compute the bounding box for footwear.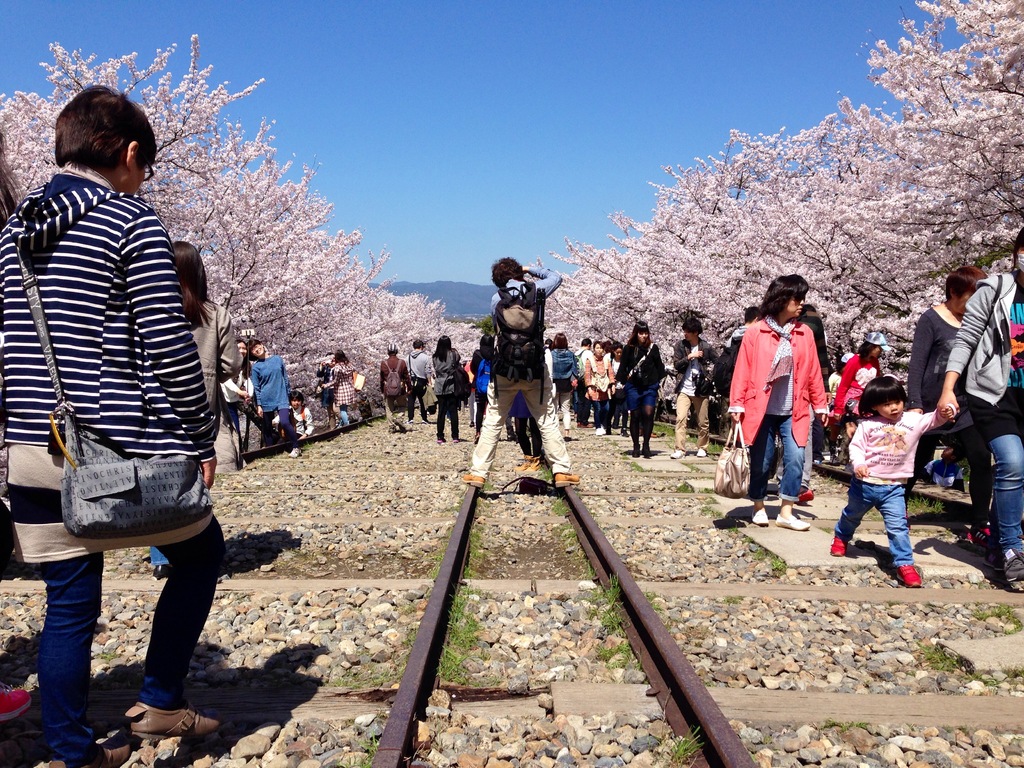
crop(598, 429, 605, 438).
